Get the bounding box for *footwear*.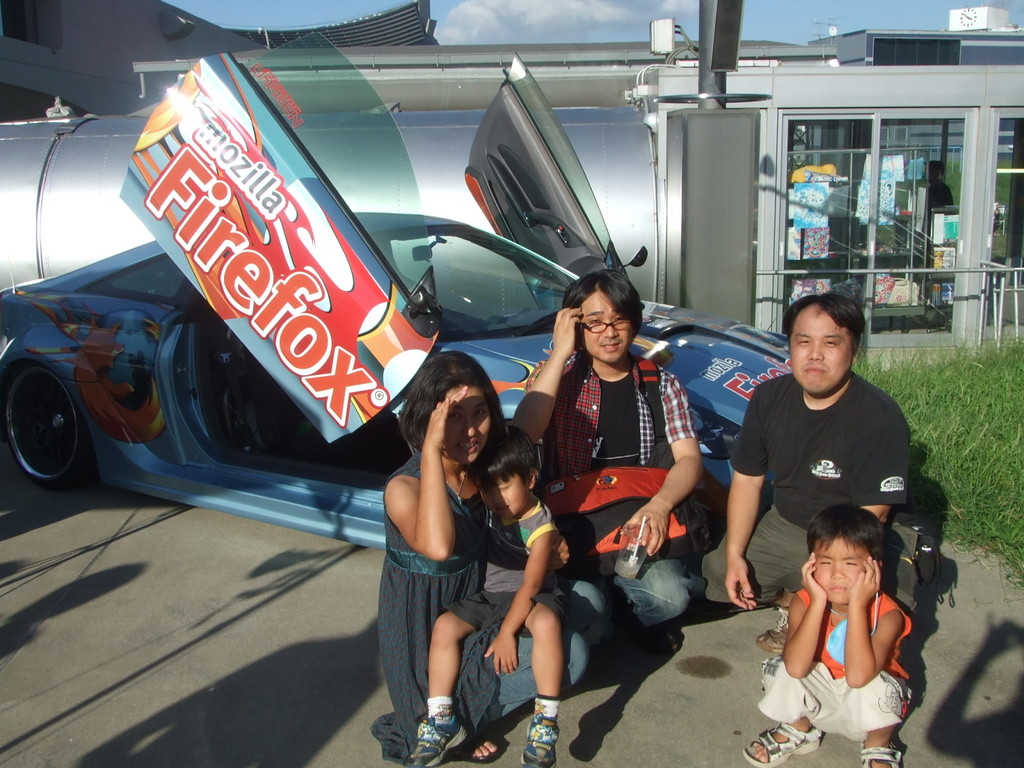
select_region(756, 606, 786, 655).
